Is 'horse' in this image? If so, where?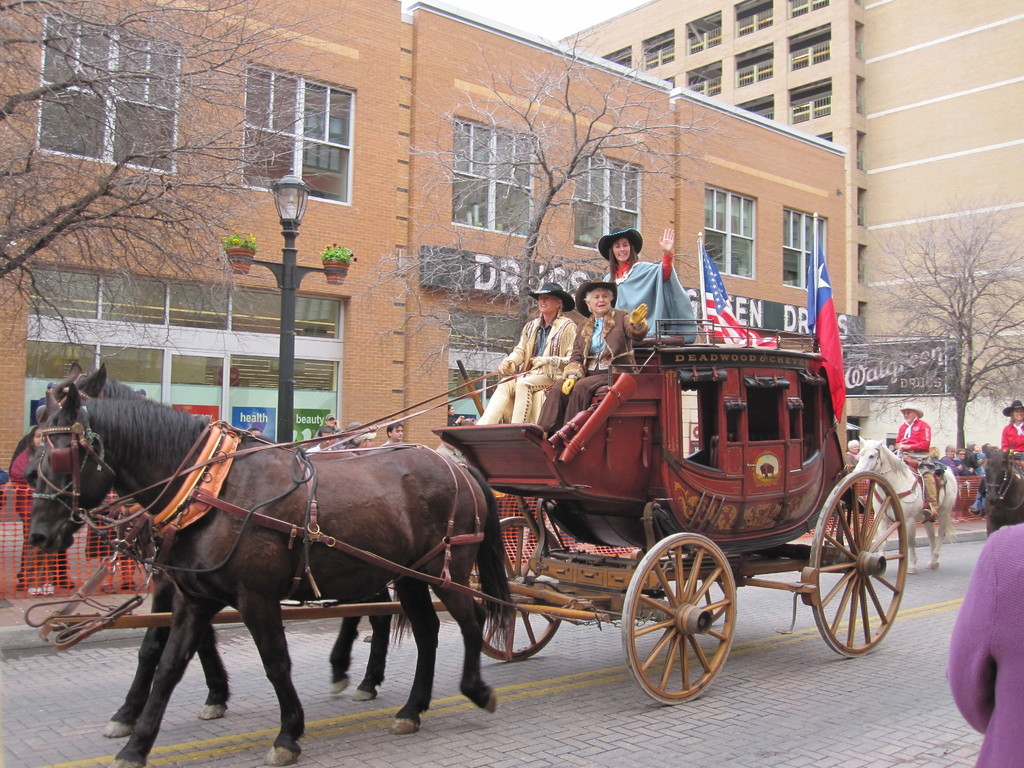
Yes, at (left=21, top=379, right=520, bottom=767).
